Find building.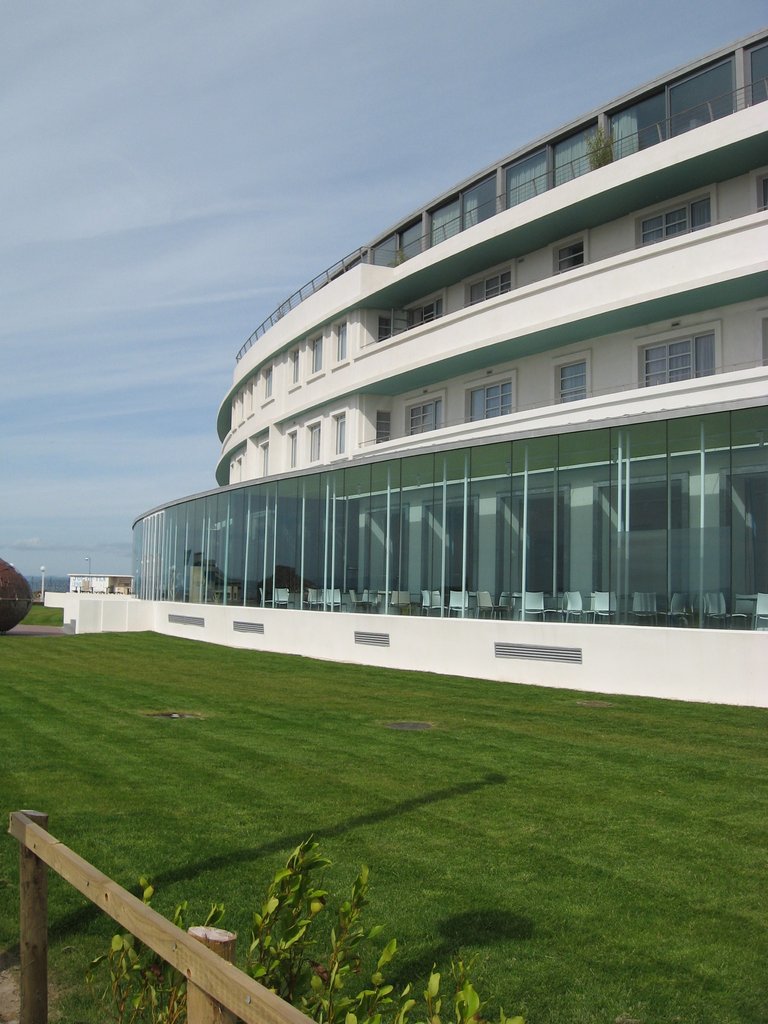
41/31/767/713.
